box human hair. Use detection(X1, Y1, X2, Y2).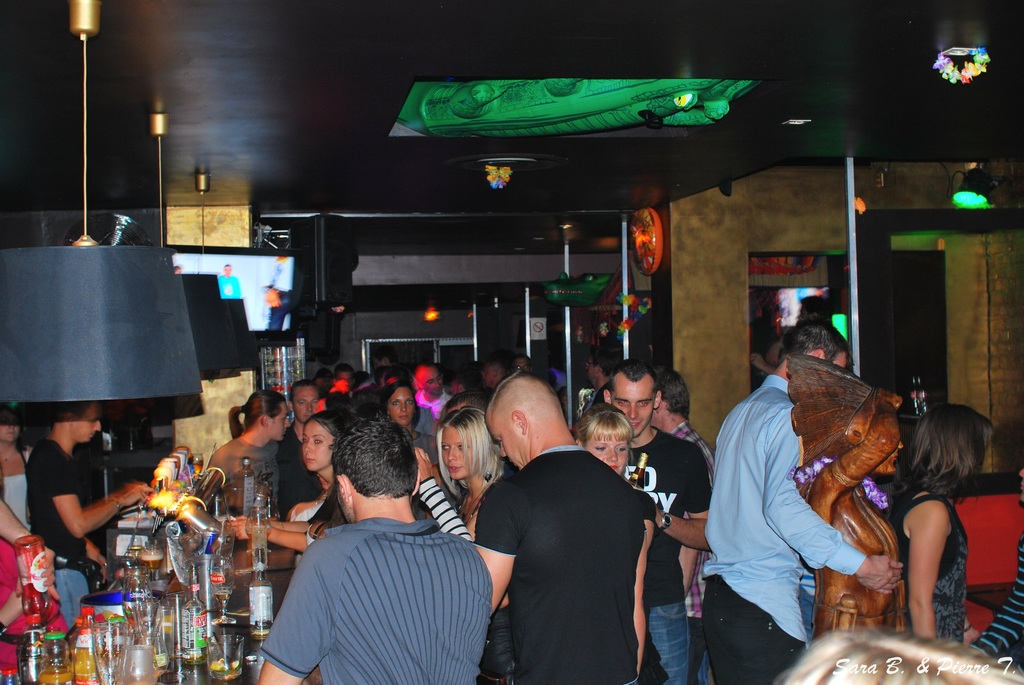
detection(655, 366, 690, 421).
